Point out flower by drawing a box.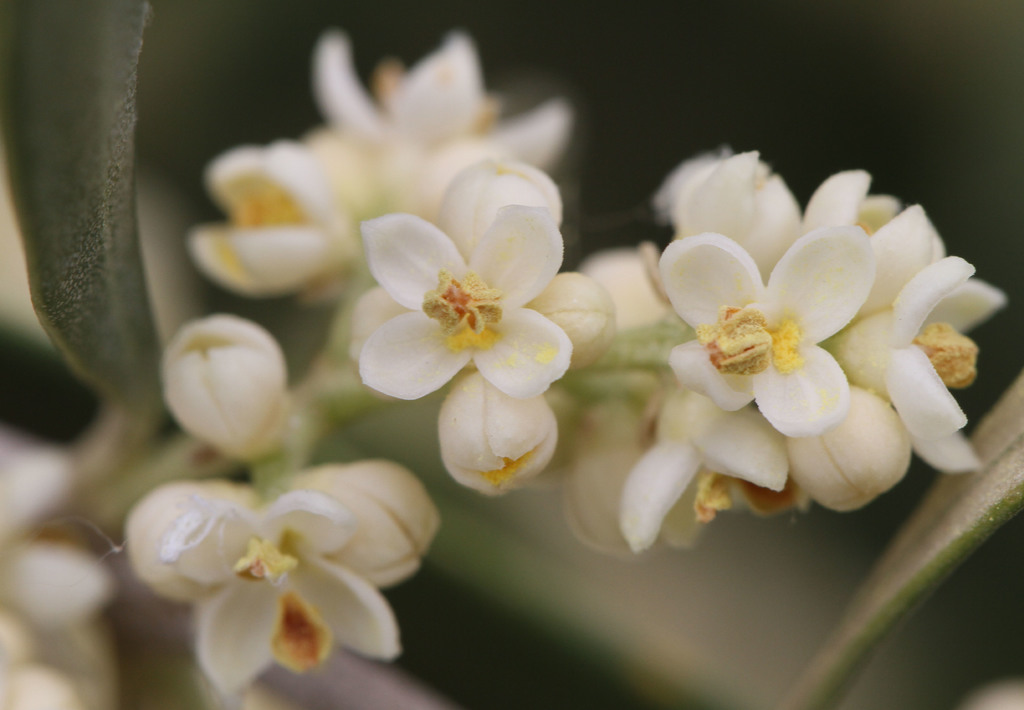
625 161 982 540.
